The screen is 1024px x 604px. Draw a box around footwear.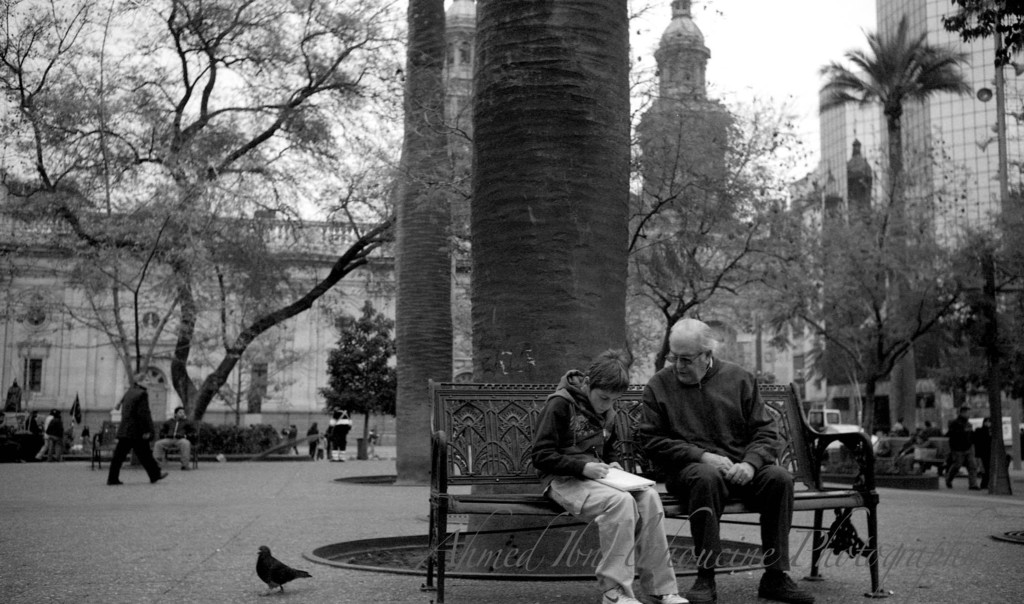
(598,587,636,603).
